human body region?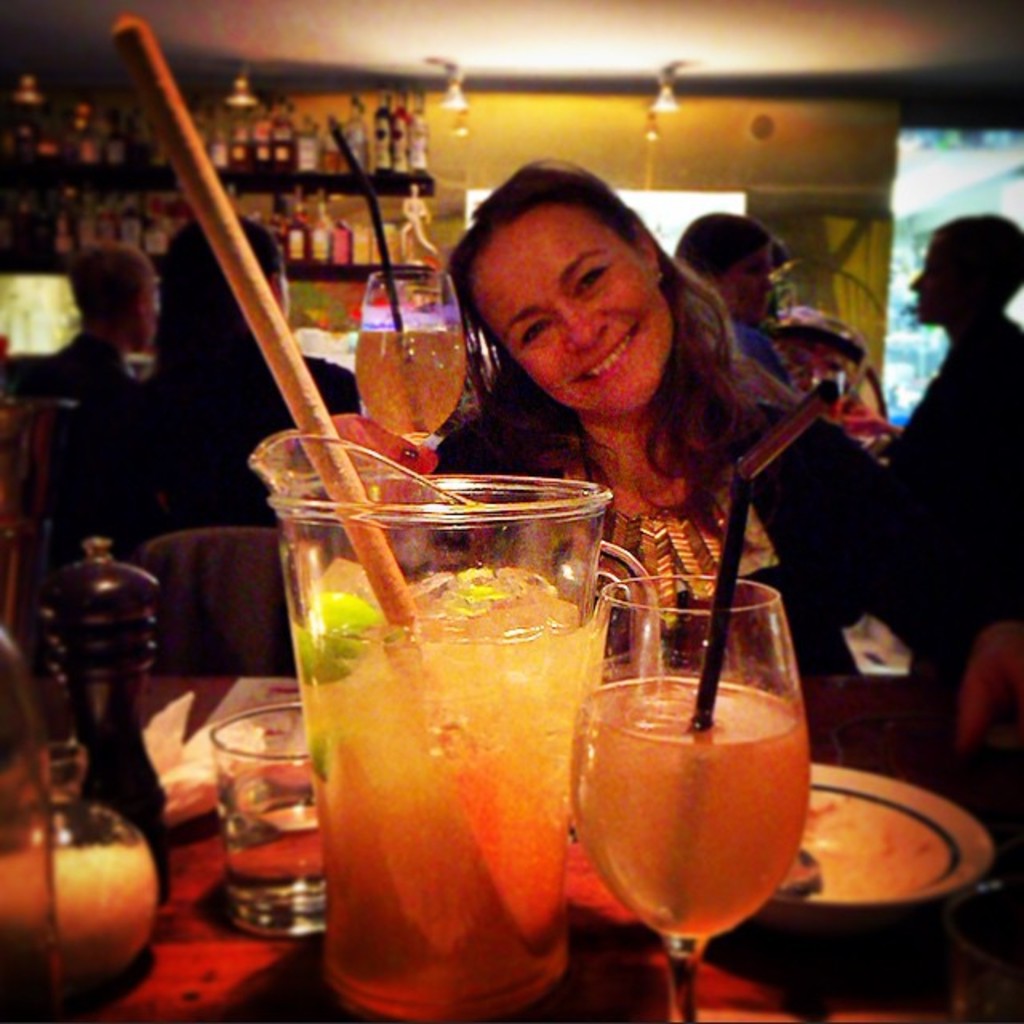
<bbox>344, 194, 864, 605</bbox>
